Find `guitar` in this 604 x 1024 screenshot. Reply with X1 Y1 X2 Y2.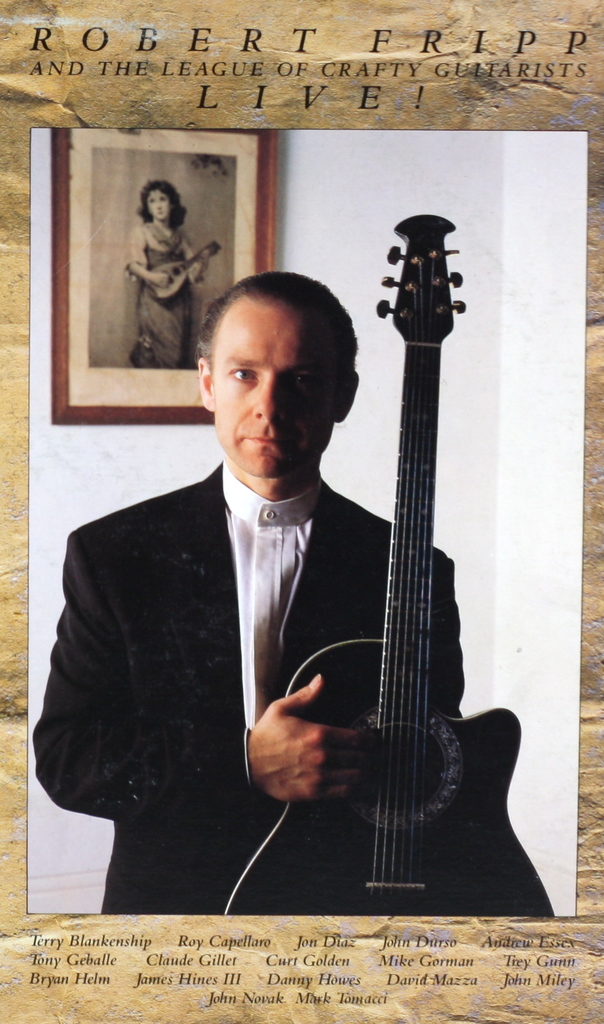
225 212 557 918.
